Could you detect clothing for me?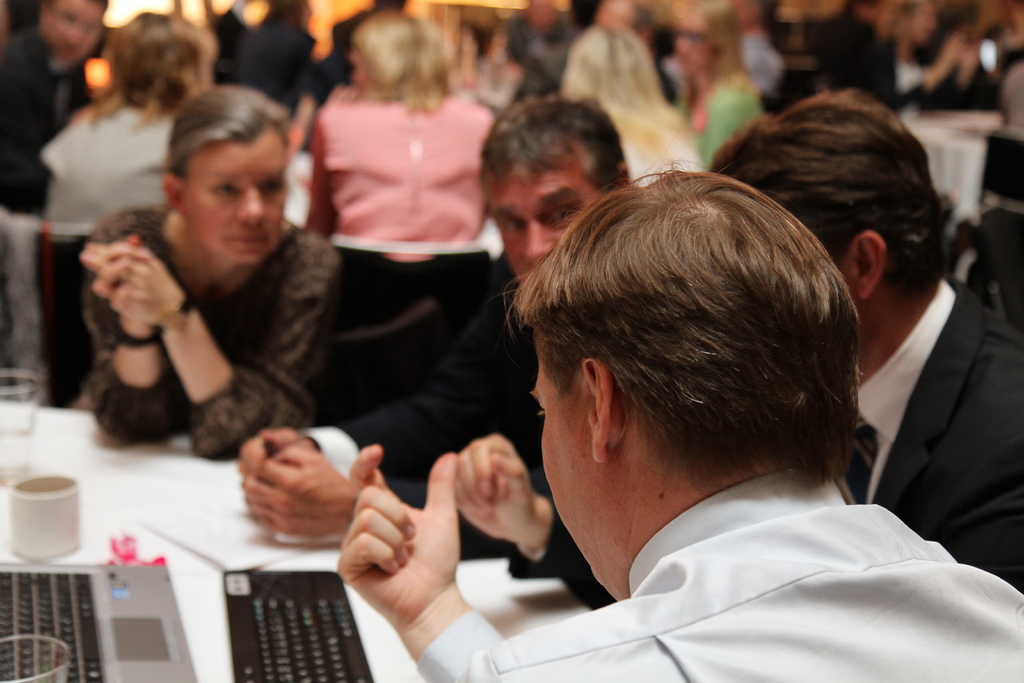
Detection result: box(489, 15, 577, 138).
